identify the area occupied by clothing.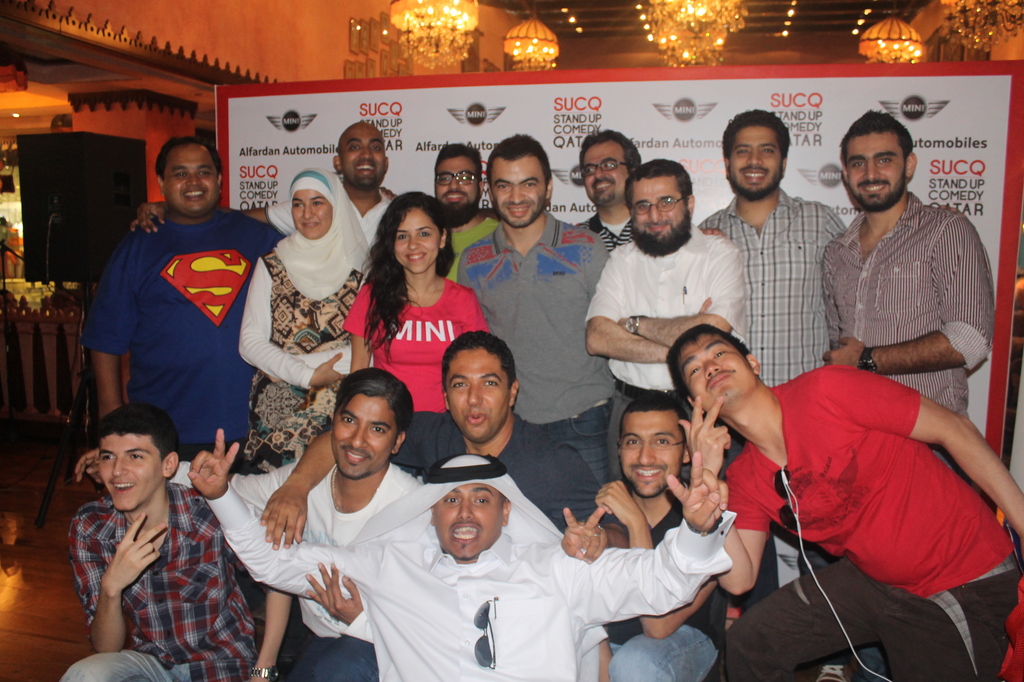
Area: (168, 456, 421, 681).
